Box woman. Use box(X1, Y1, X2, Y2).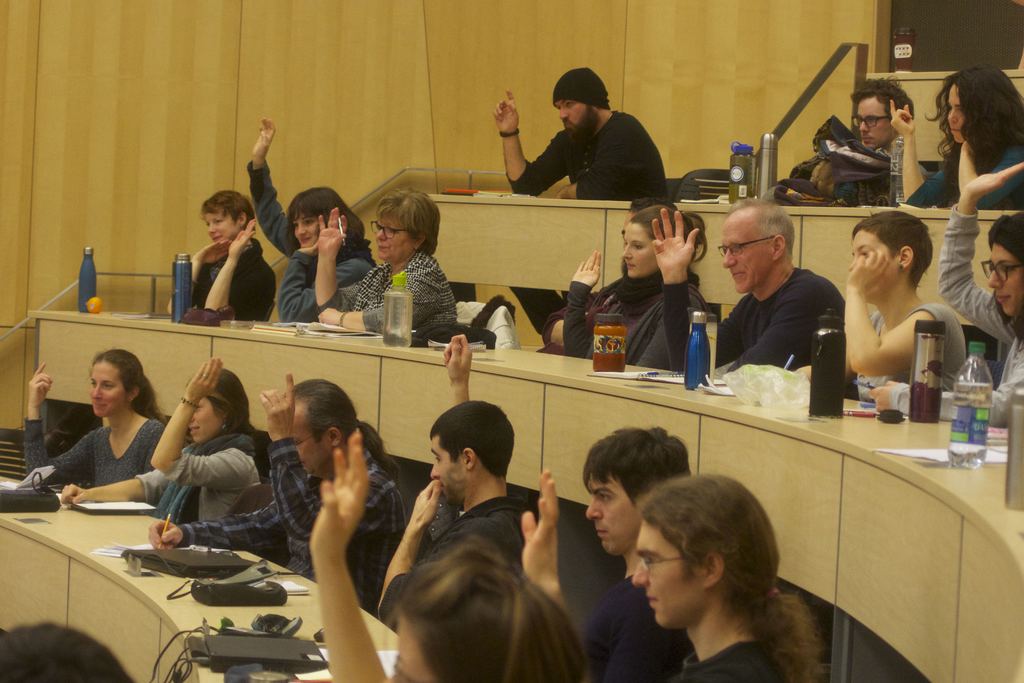
box(310, 185, 460, 336).
